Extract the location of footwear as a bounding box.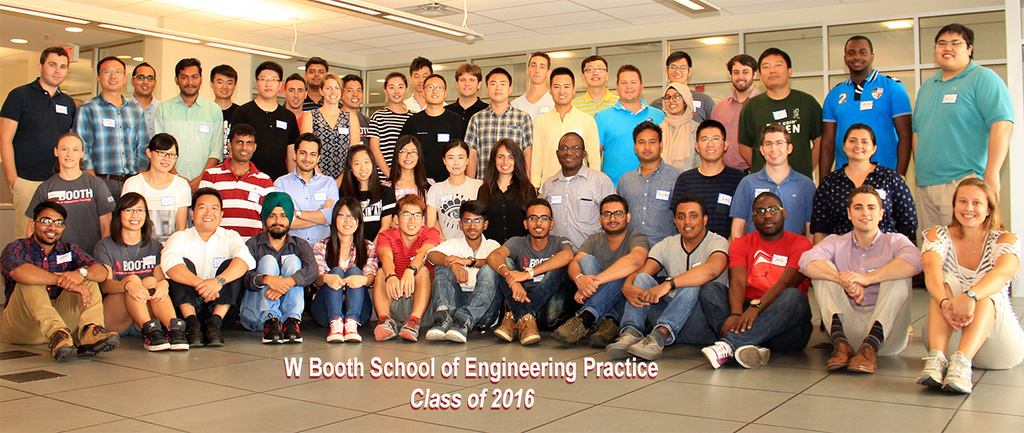
[211, 319, 224, 346].
